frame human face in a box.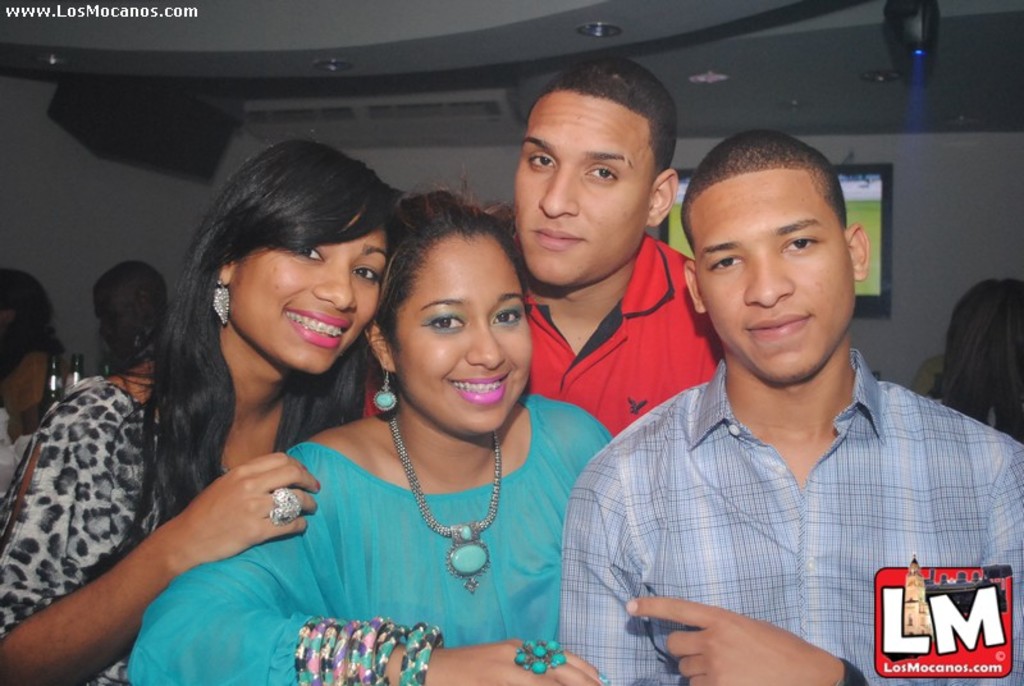
left=392, top=219, right=532, bottom=434.
